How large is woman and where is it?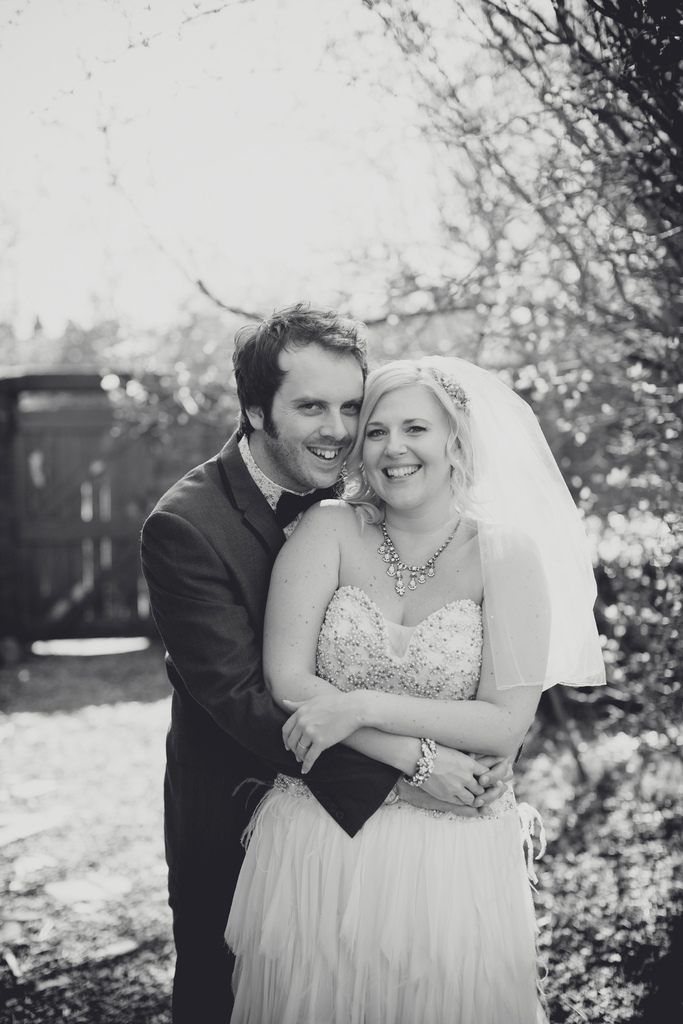
Bounding box: rect(232, 355, 606, 1023).
